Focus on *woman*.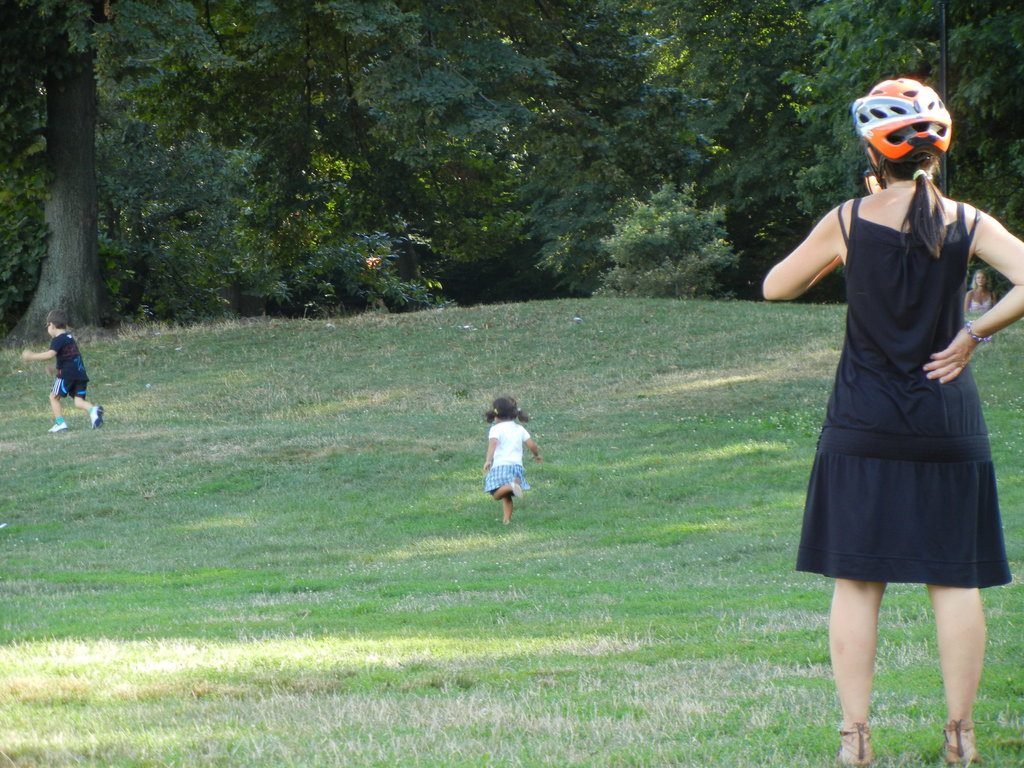
Focused at [762,70,1023,766].
